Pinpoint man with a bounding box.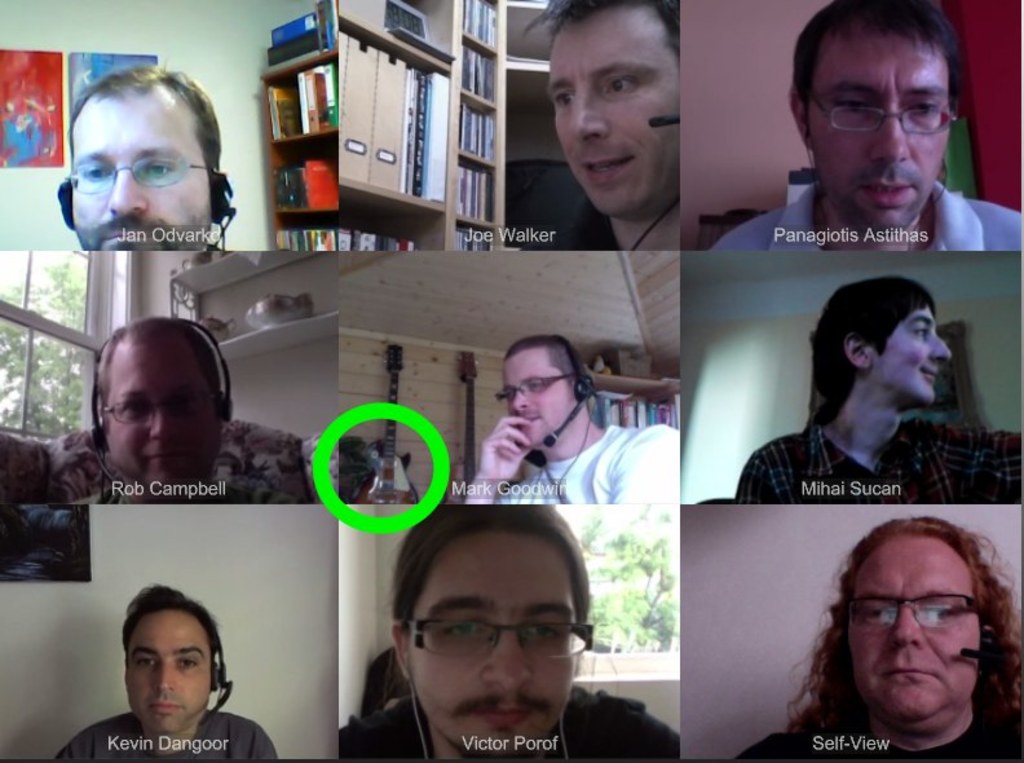
pyautogui.locateOnScreen(339, 500, 683, 762).
